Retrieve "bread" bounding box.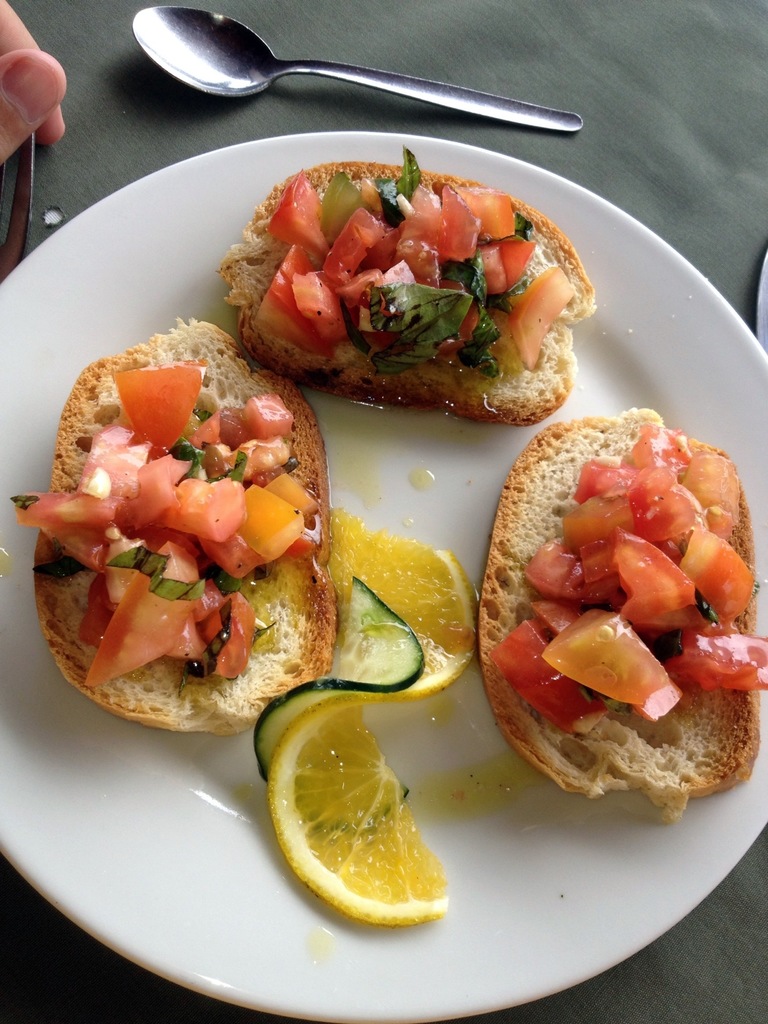
Bounding box: rect(225, 167, 602, 428).
